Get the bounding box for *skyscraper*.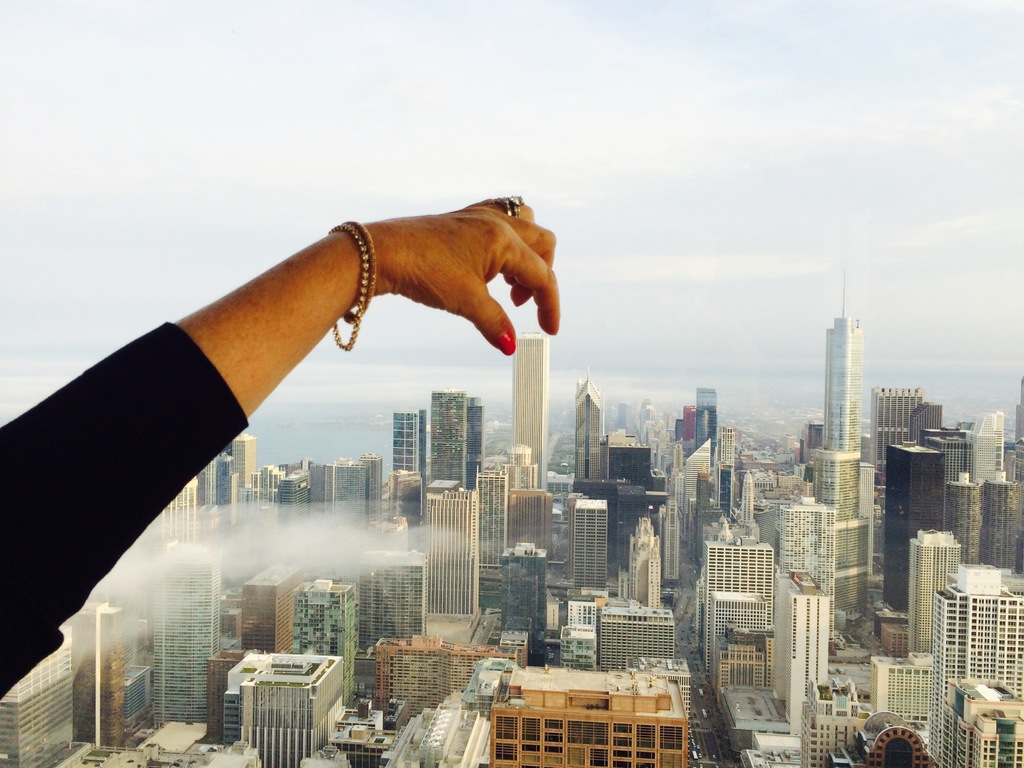
bbox=[304, 460, 337, 523].
